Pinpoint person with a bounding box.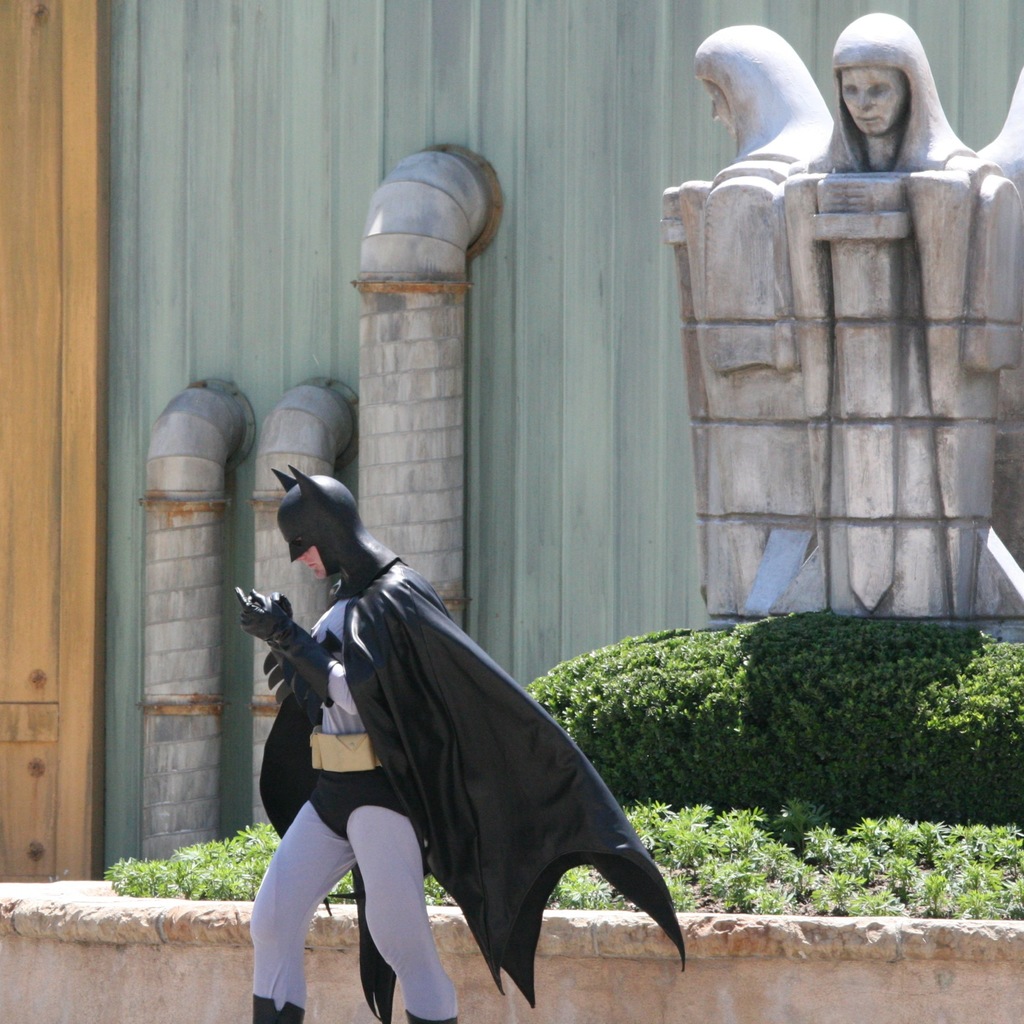
248:415:666:1009.
